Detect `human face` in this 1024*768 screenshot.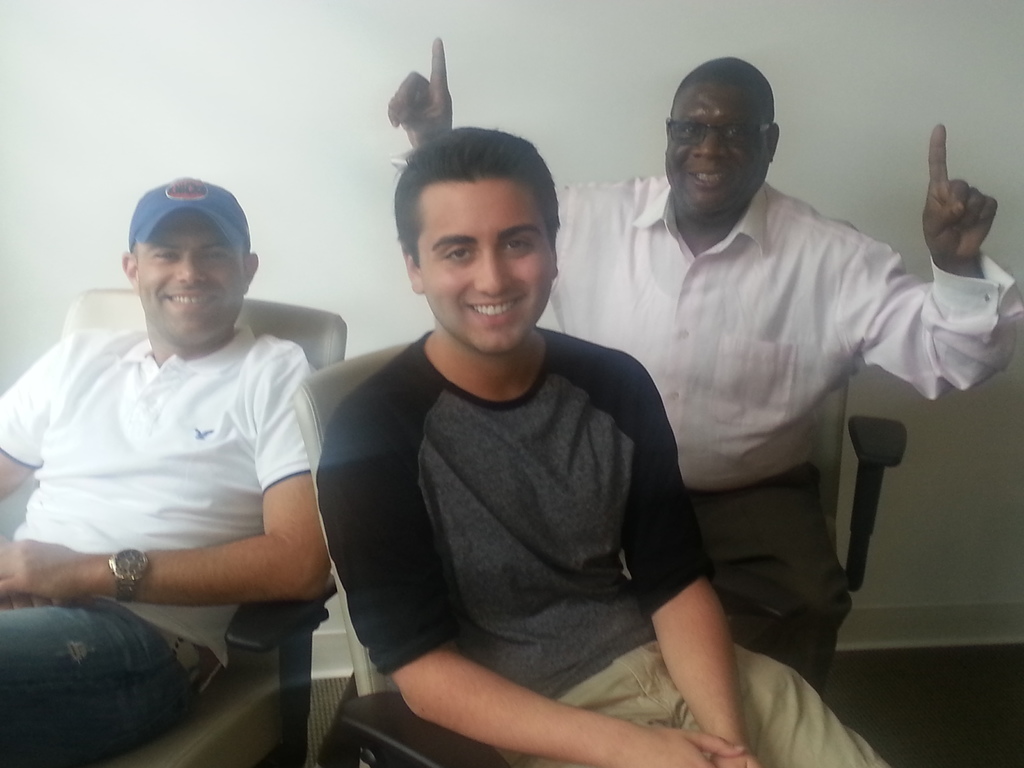
Detection: {"x1": 664, "y1": 77, "x2": 776, "y2": 217}.
